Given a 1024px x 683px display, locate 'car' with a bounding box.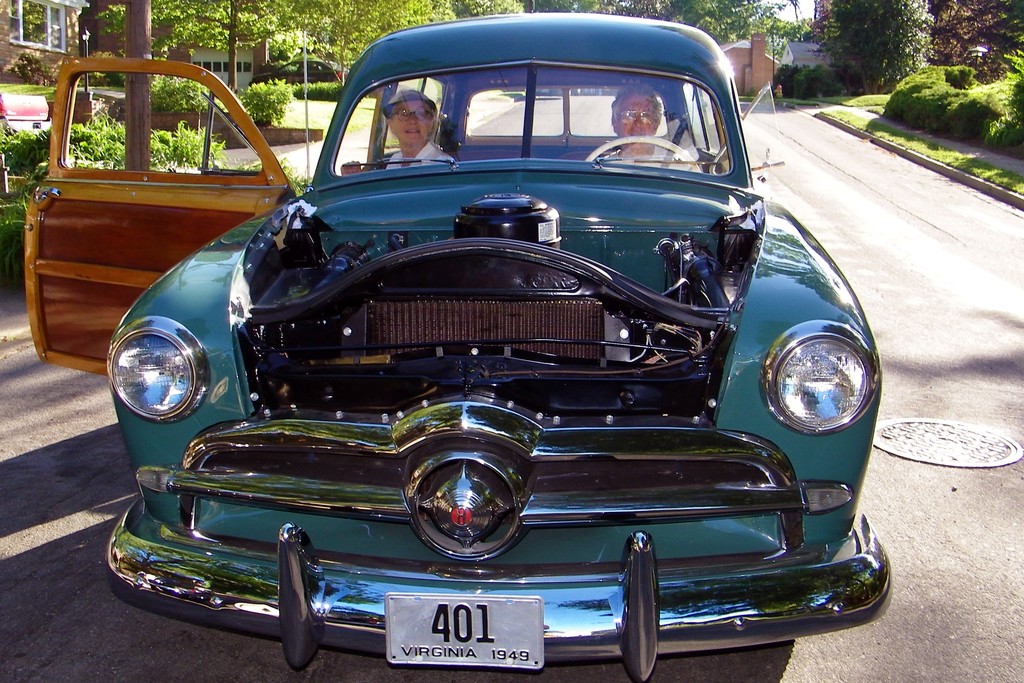
Located: (0,93,51,133).
